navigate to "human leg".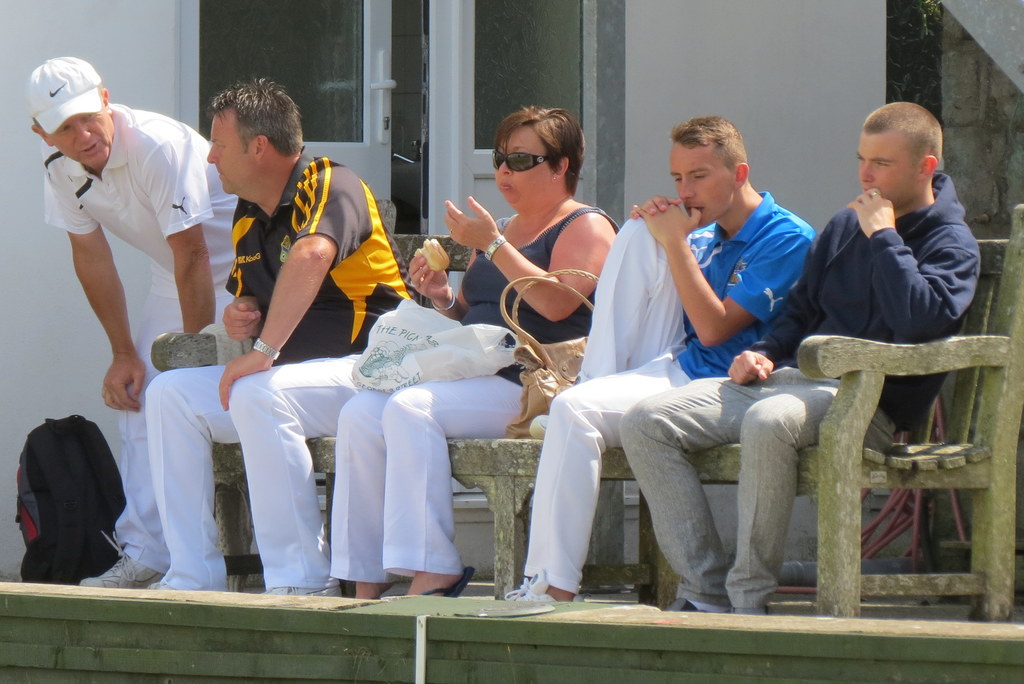
Navigation target: x1=244, y1=347, x2=349, y2=596.
